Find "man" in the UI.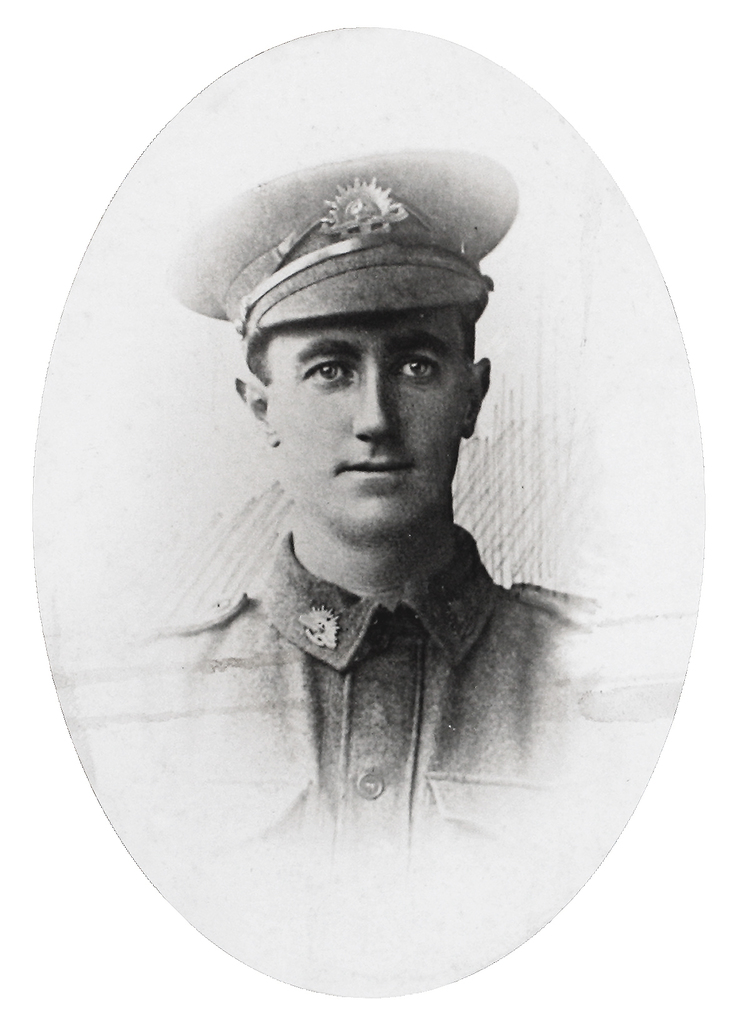
UI element at crop(170, 188, 585, 836).
